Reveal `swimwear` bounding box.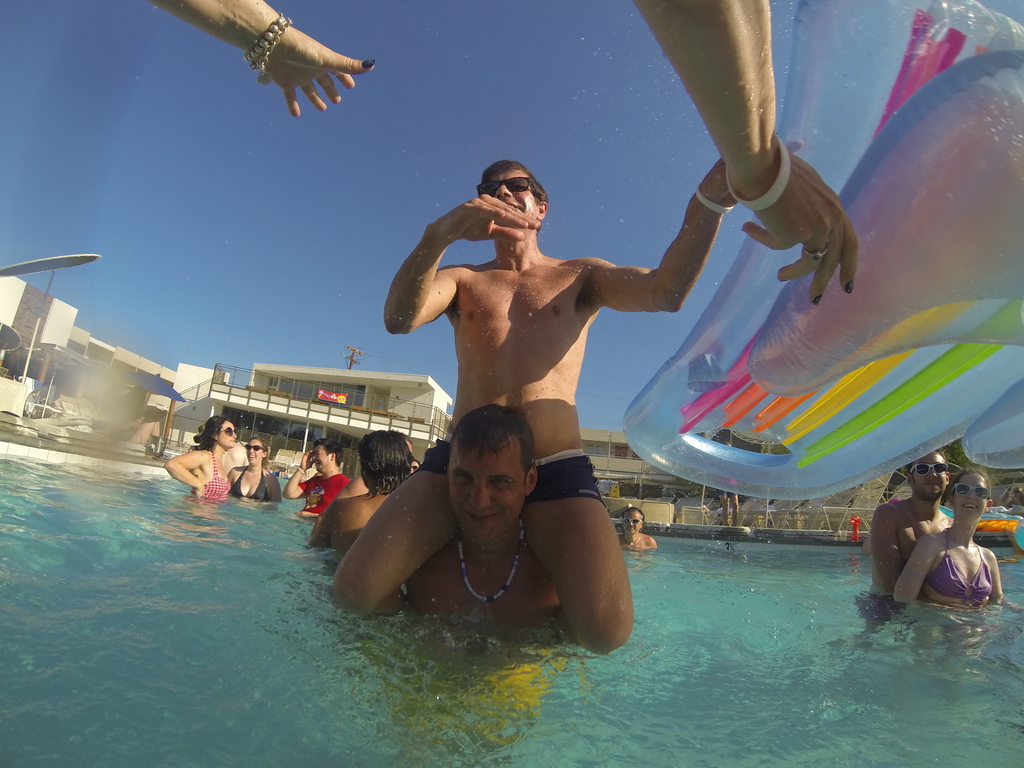
Revealed: bbox=(233, 461, 270, 511).
